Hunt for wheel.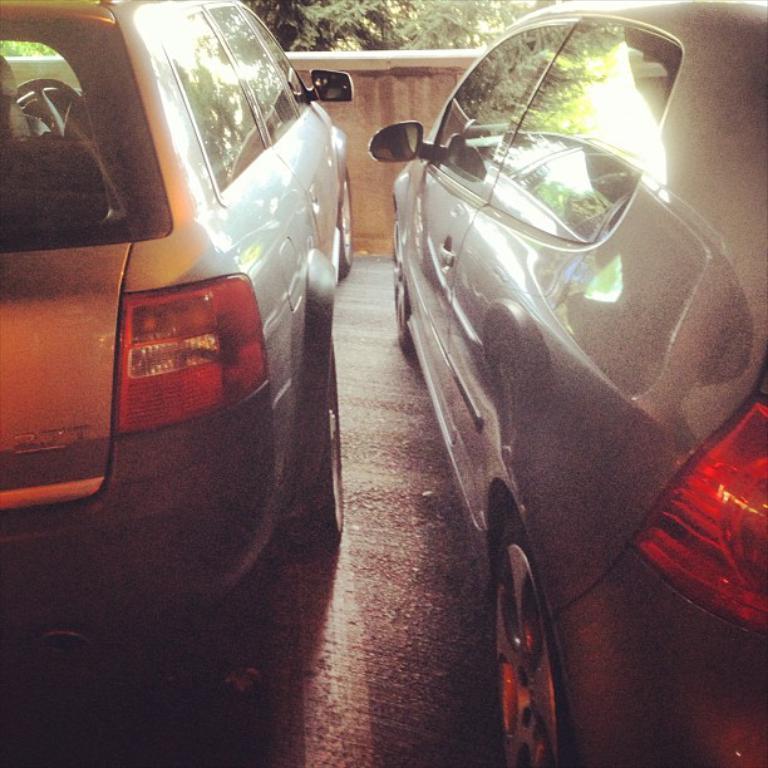
Hunted down at 387/231/413/346.
